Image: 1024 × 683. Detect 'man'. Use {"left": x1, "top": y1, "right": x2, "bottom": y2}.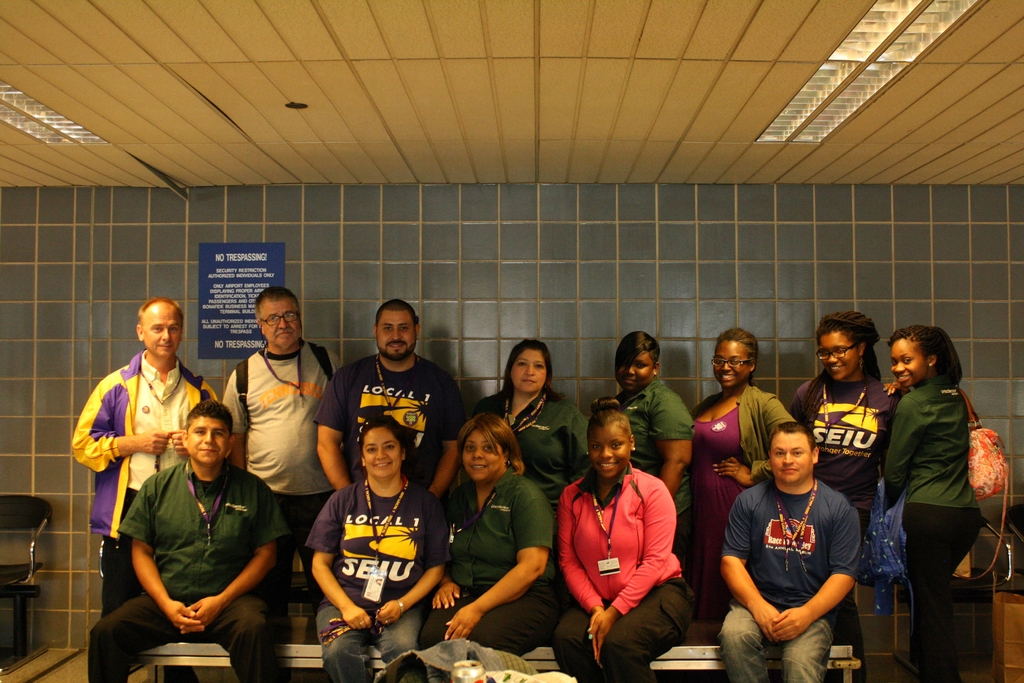
{"left": 717, "top": 422, "right": 860, "bottom": 681}.
